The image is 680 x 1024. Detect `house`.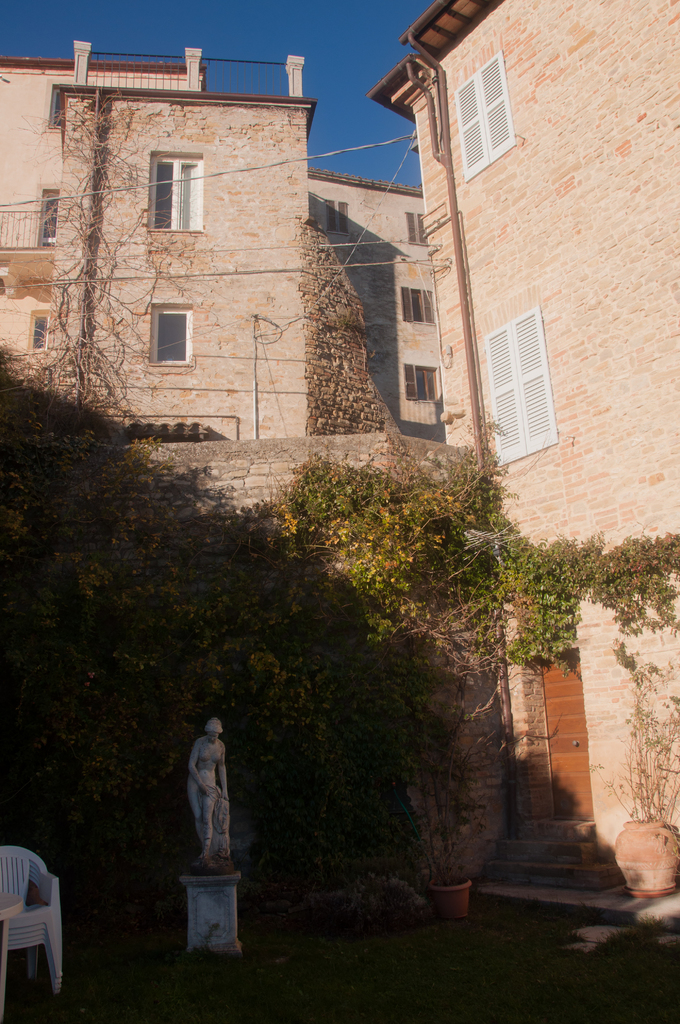
Detection: 0/61/494/935.
